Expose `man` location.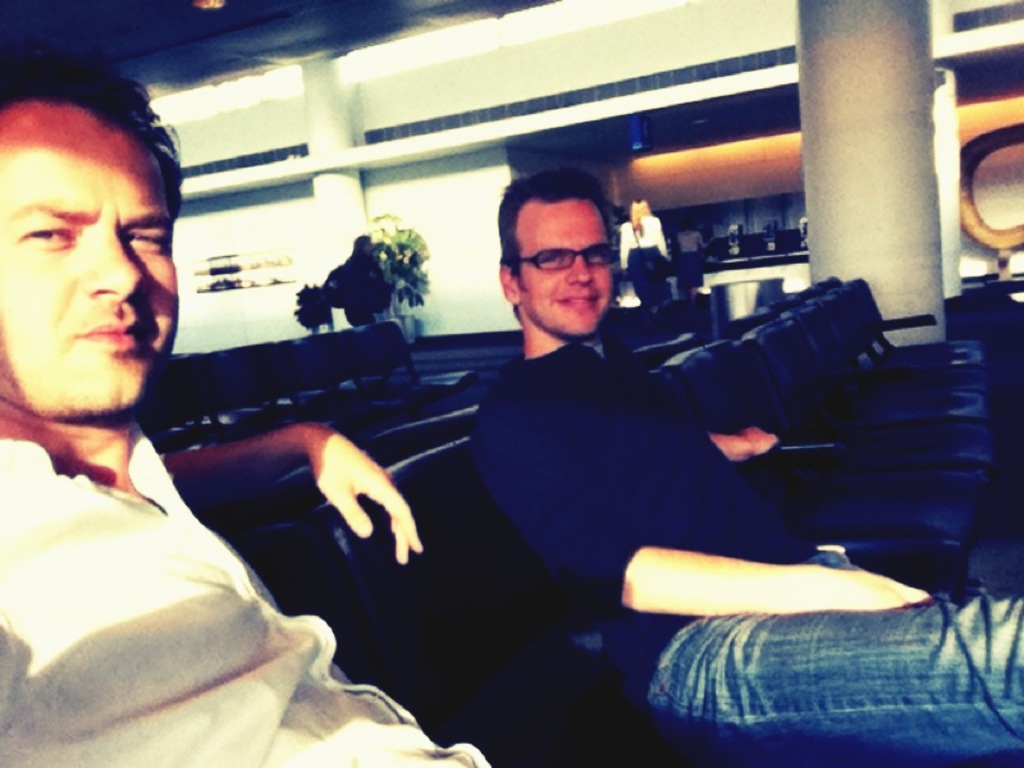
Exposed at crop(467, 170, 1023, 767).
